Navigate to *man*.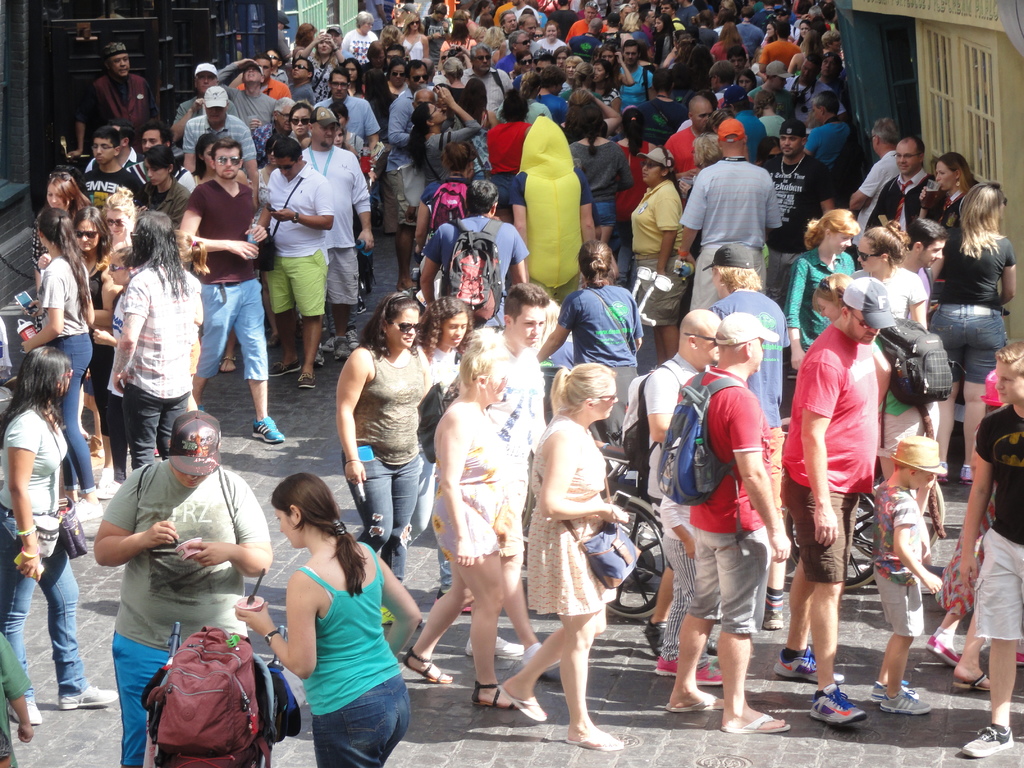
Navigation target: box=[438, 278, 559, 673].
